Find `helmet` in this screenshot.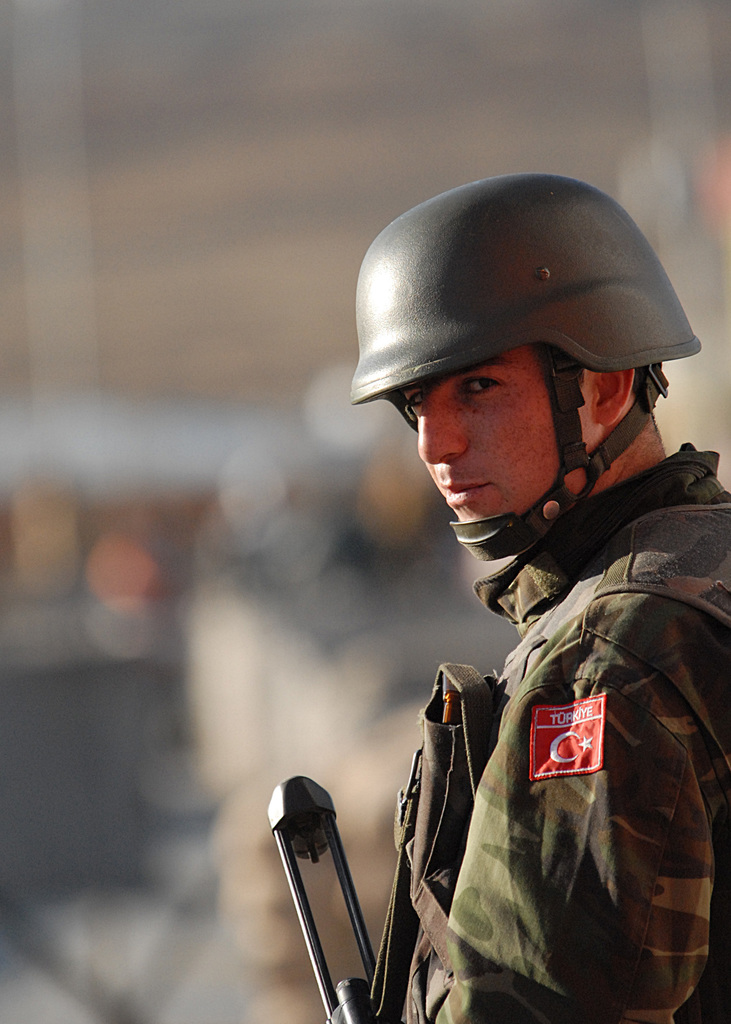
The bounding box for `helmet` is pyautogui.locateOnScreen(347, 172, 702, 542).
